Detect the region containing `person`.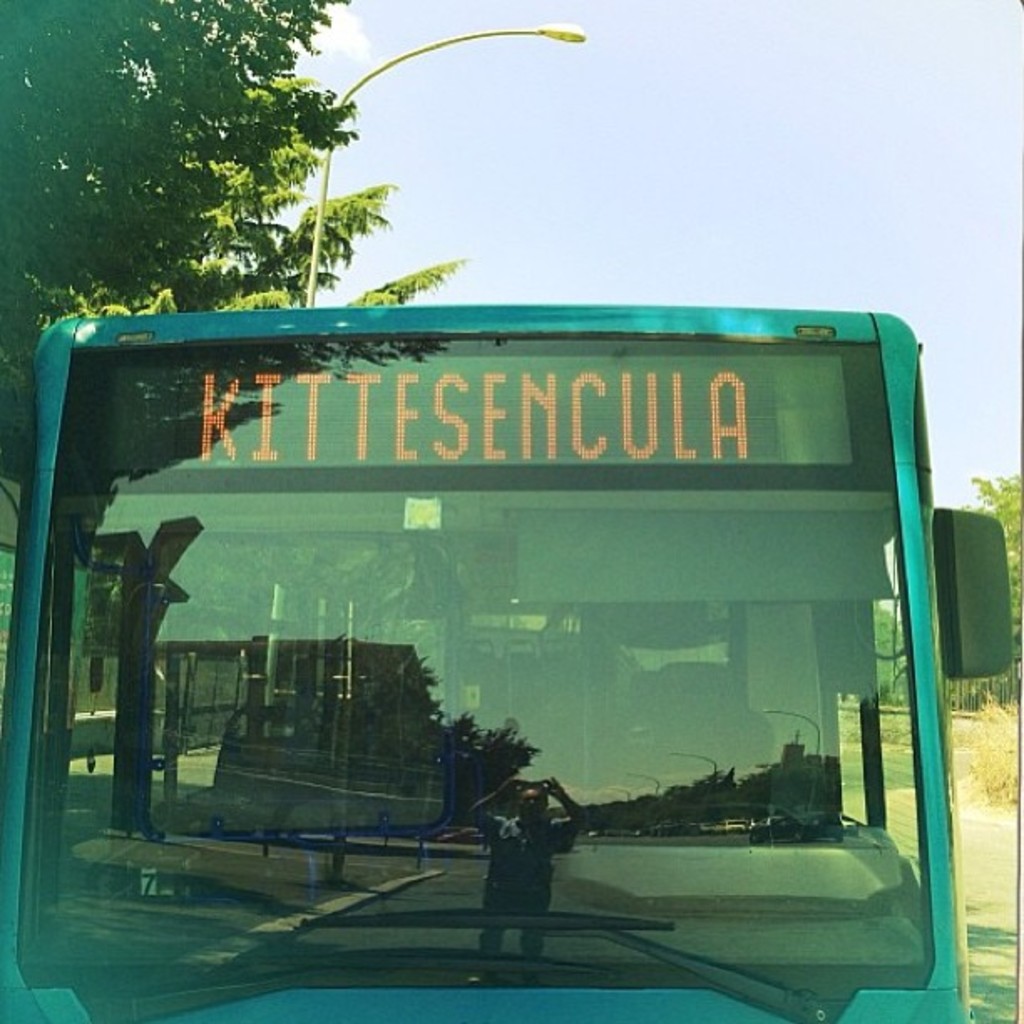
crop(470, 771, 589, 972).
